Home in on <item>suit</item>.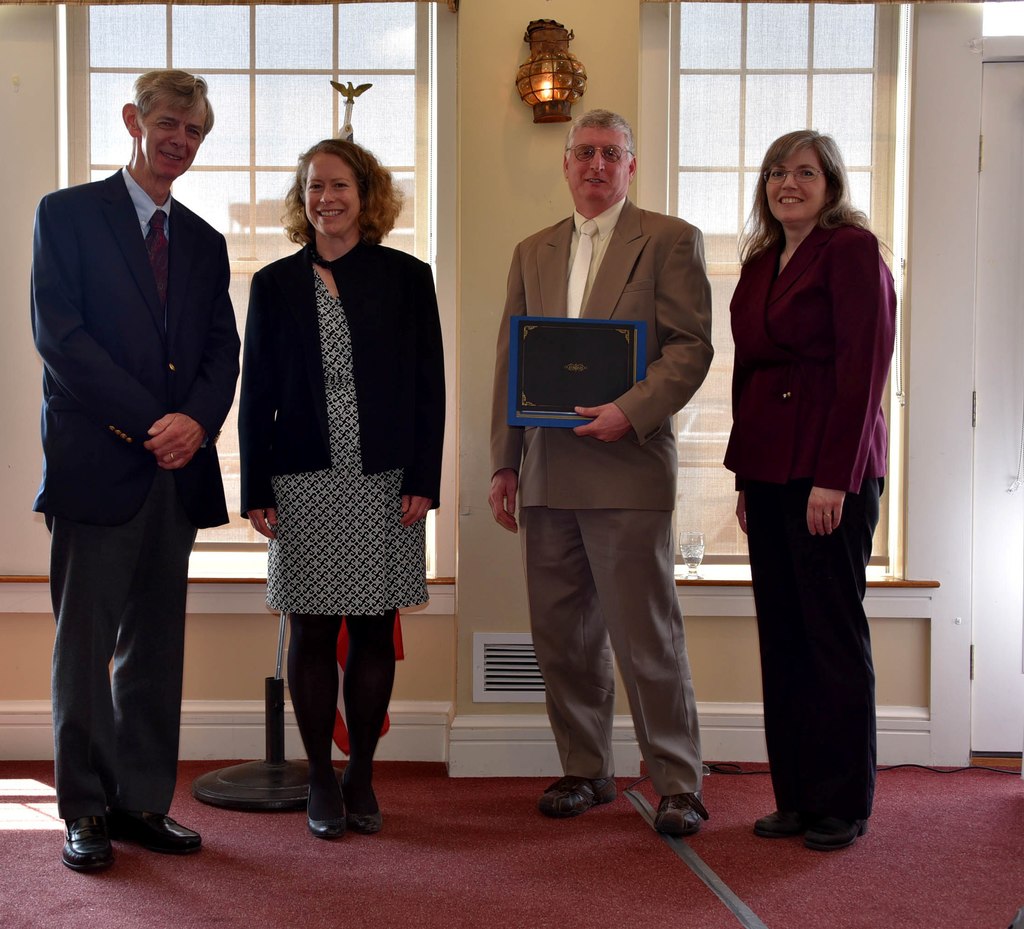
Homed in at 490 196 714 798.
